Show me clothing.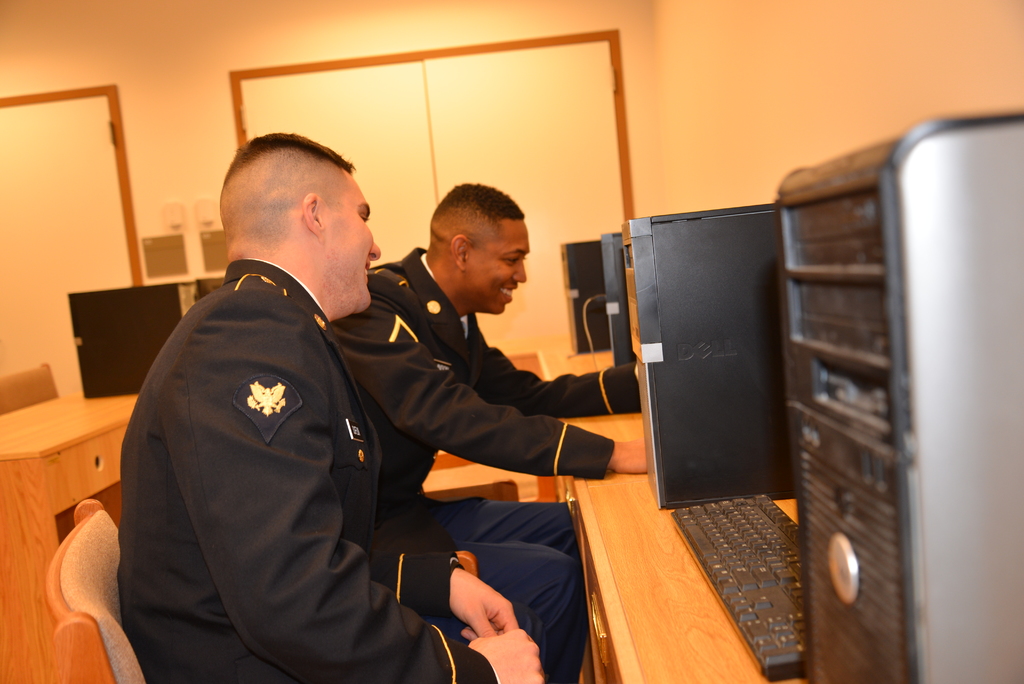
clothing is here: locate(328, 245, 641, 683).
